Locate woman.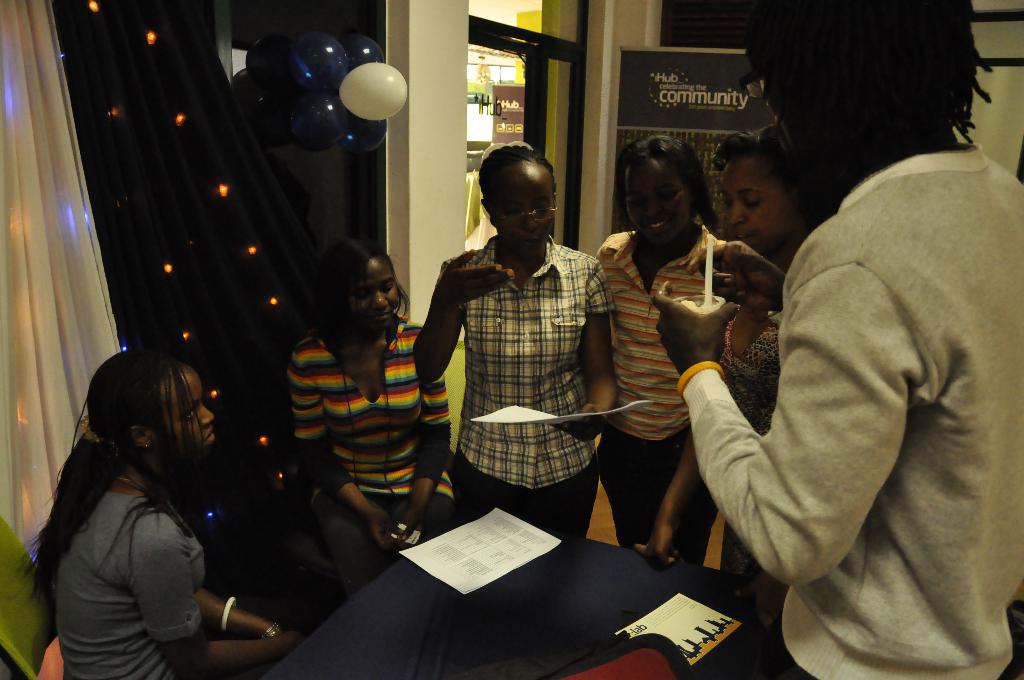
Bounding box: 268, 235, 452, 587.
